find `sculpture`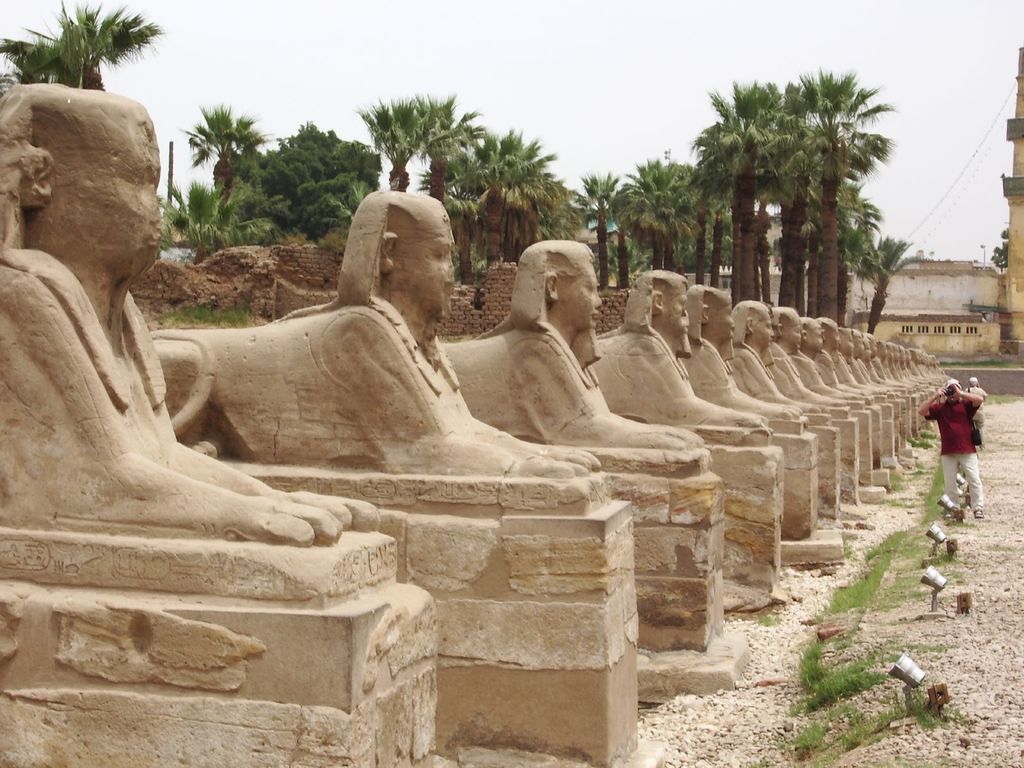
pyautogui.locateOnScreen(0, 82, 371, 546)
